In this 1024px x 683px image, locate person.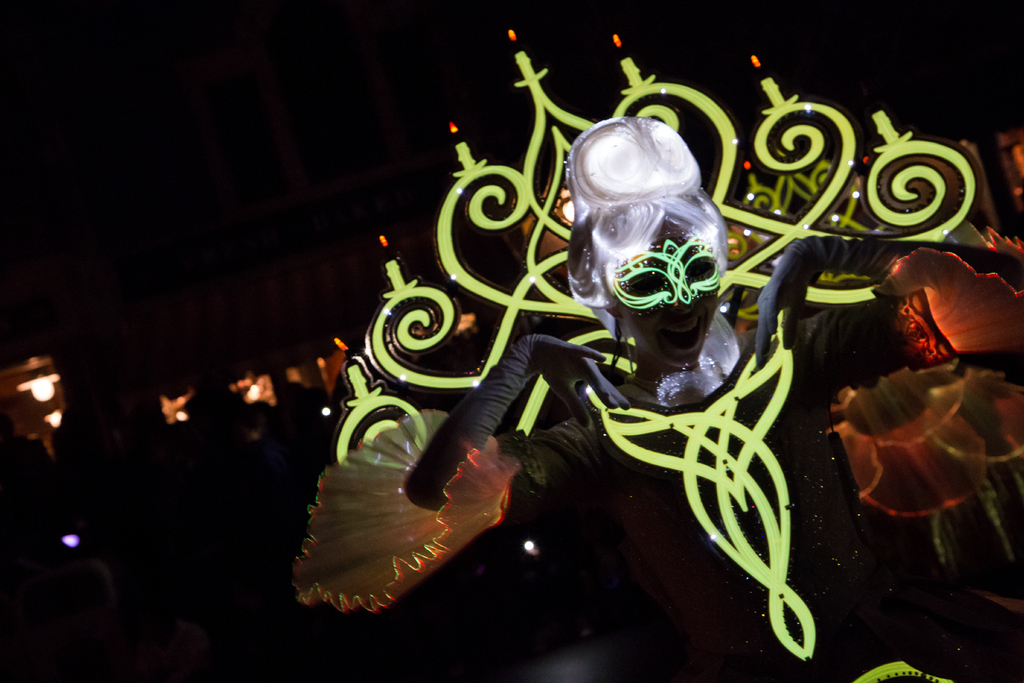
Bounding box: {"left": 341, "top": 117, "right": 1023, "bottom": 682}.
